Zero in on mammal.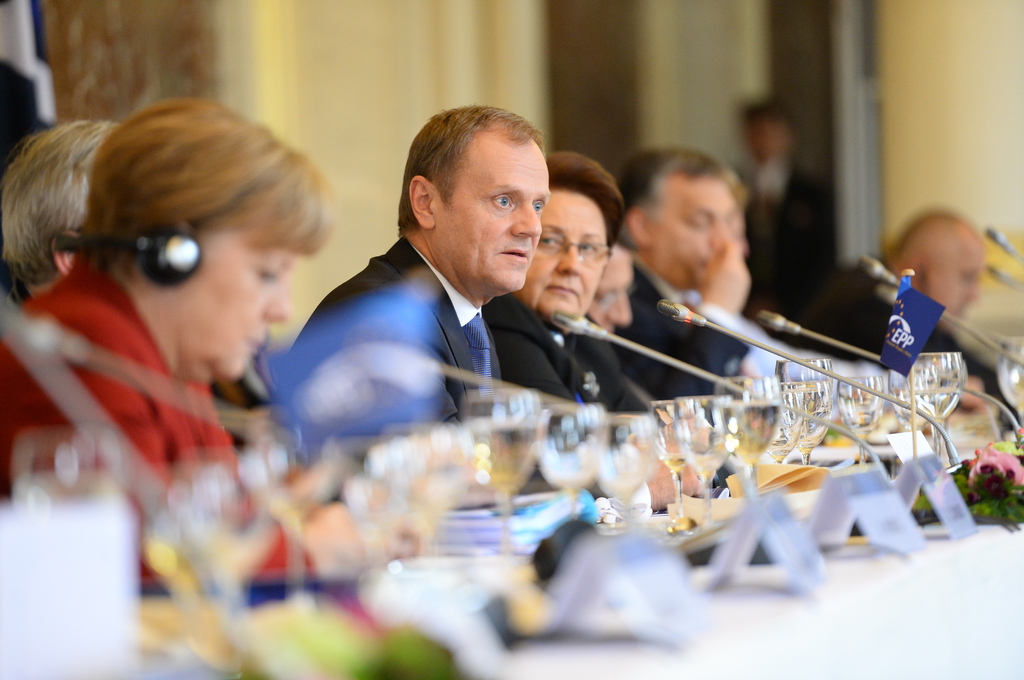
Zeroed in: pyautogui.locateOnScreen(0, 90, 330, 580).
